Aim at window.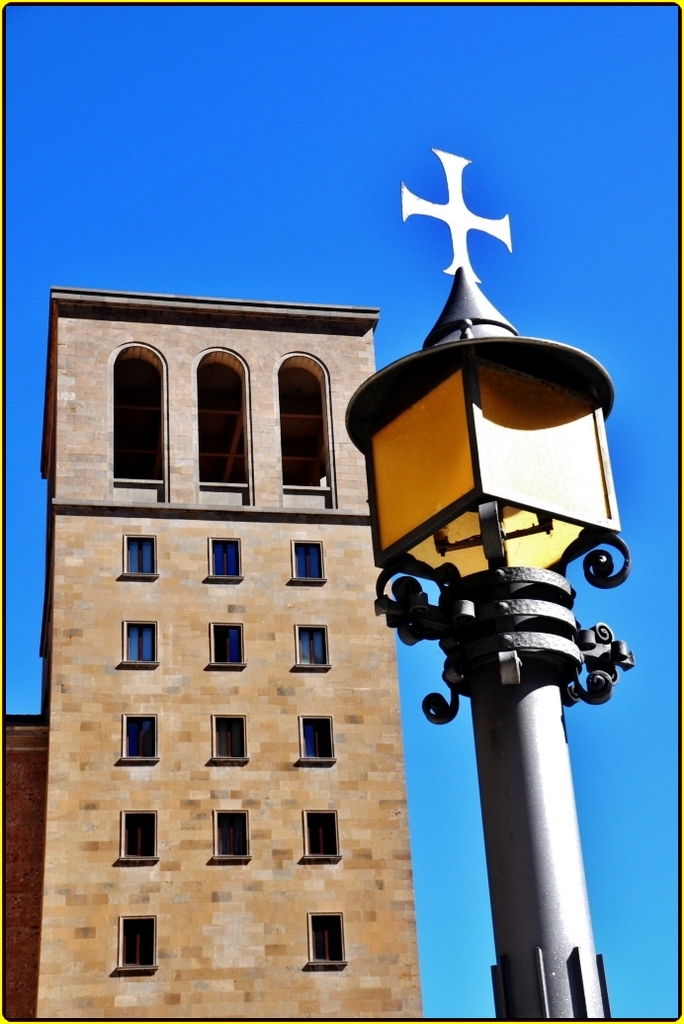
Aimed at [left=216, top=714, right=248, bottom=764].
